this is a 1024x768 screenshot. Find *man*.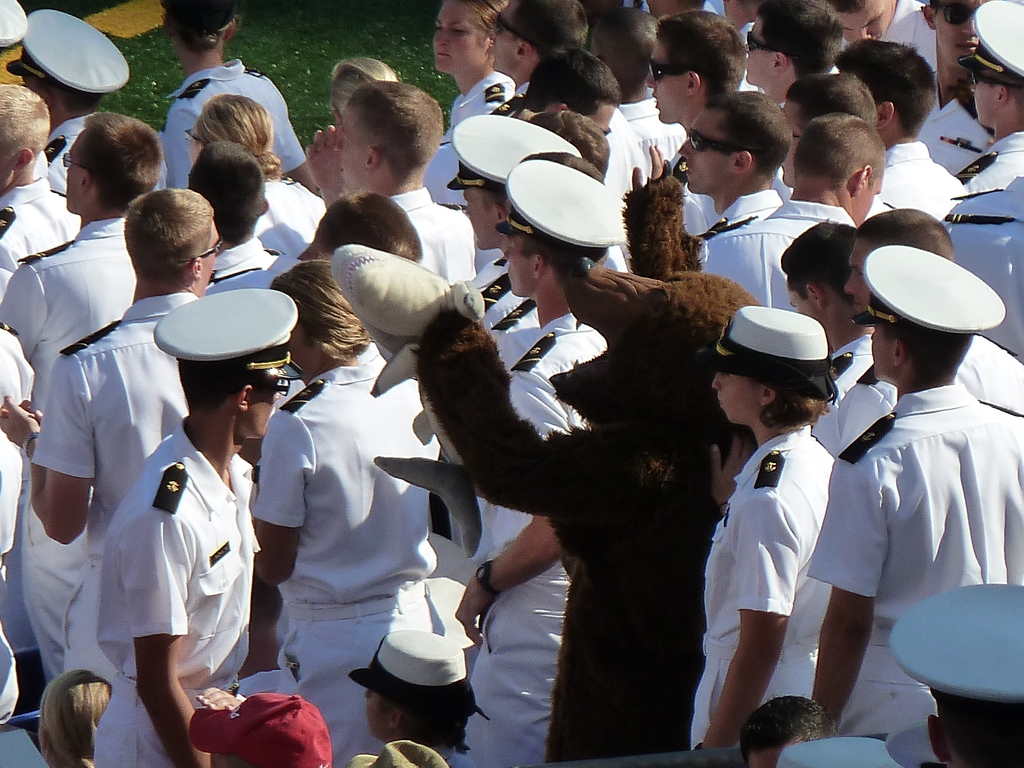
Bounding box: (x1=833, y1=0, x2=941, y2=85).
